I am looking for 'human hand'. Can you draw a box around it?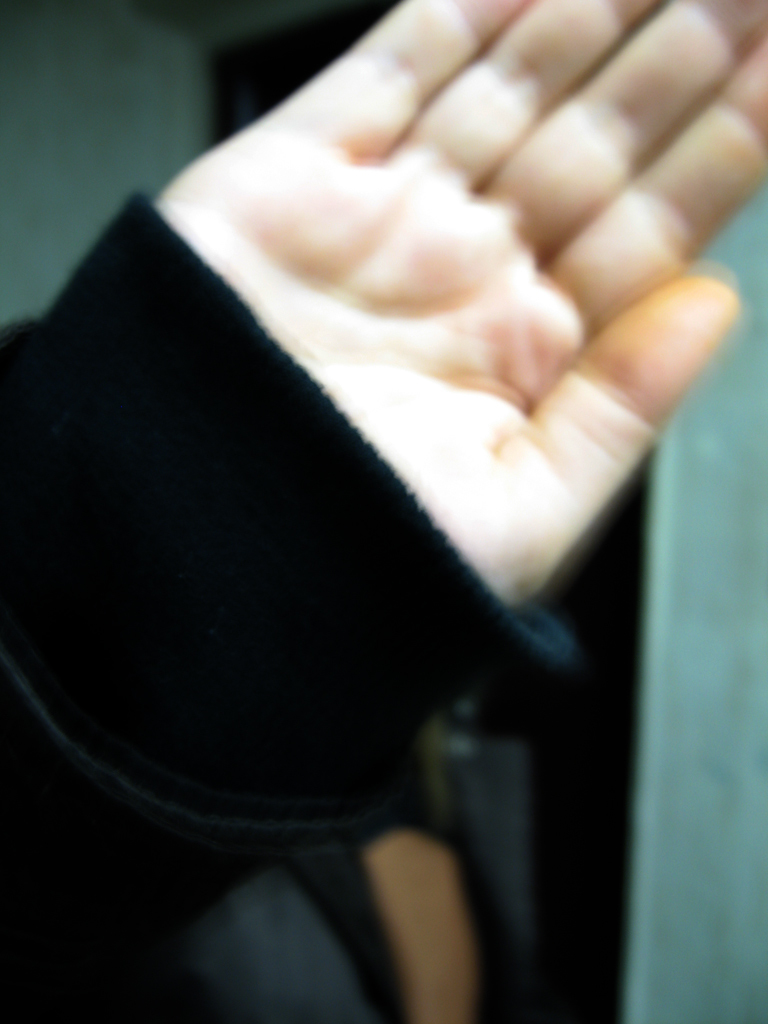
Sure, the bounding box is [x1=54, y1=0, x2=767, y2=839].
